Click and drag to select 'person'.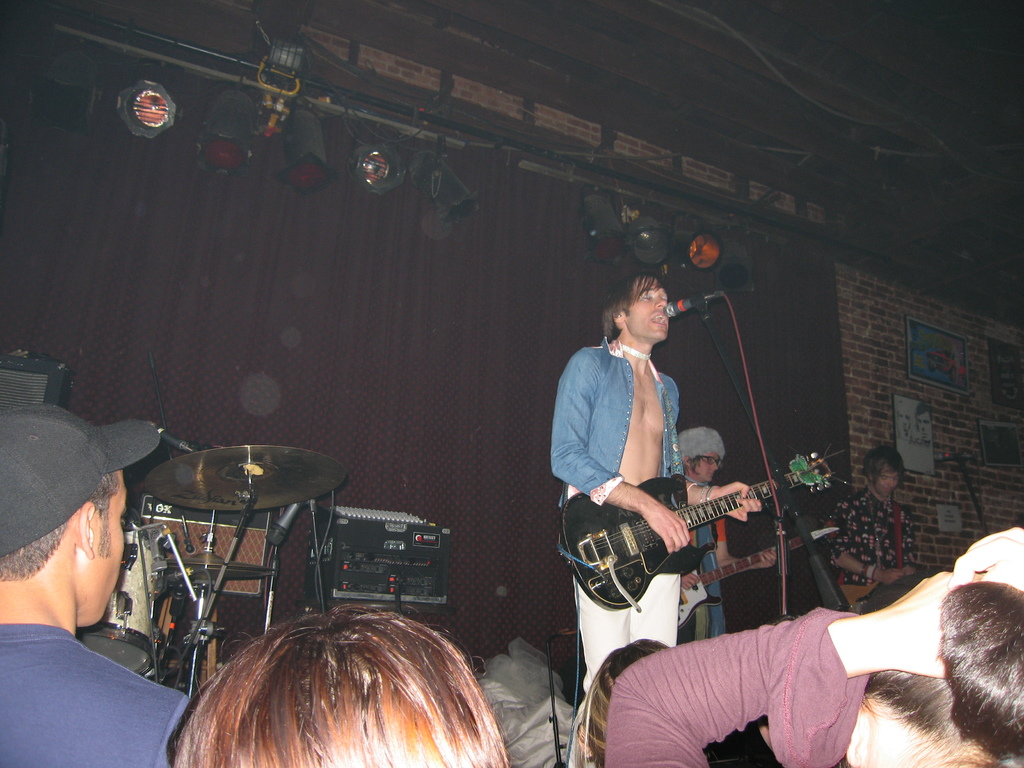
Selection: bbox=(173, 598, 509, 767).
